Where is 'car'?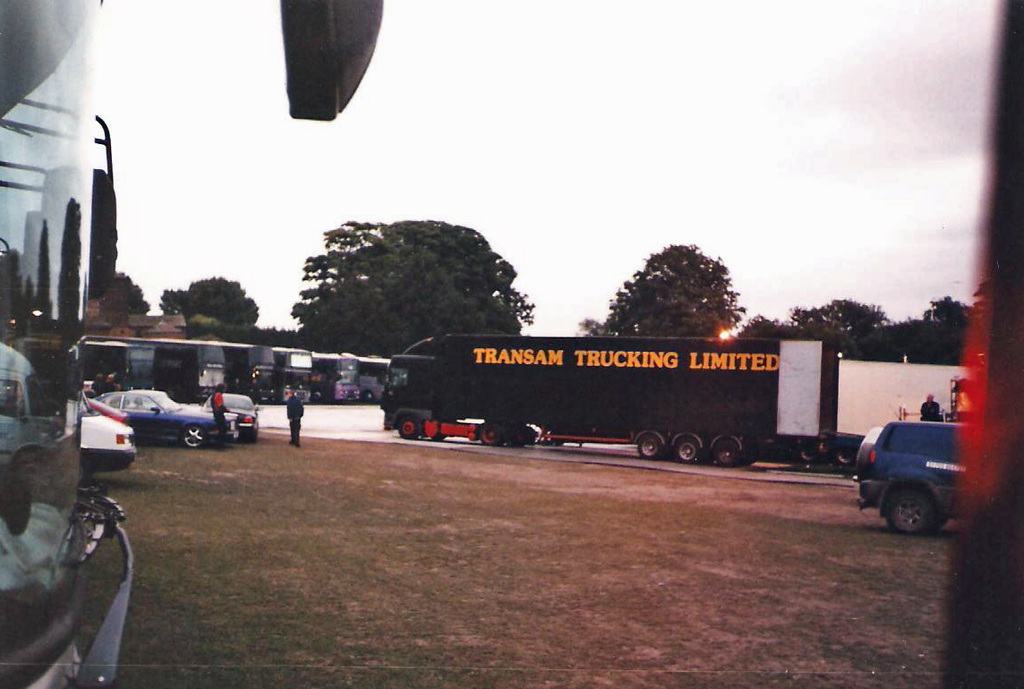
[left=78, top=395, right=132, bottom=422].
